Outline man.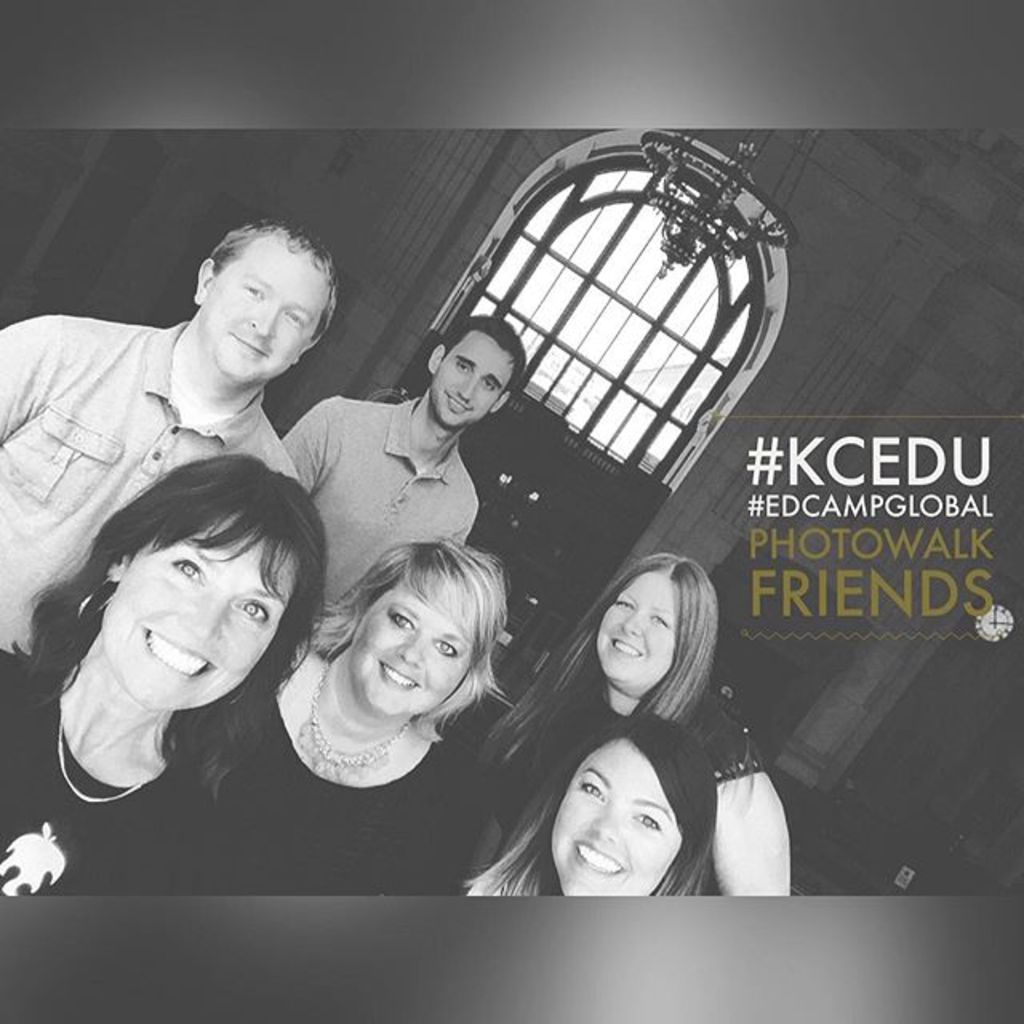
Outline: (left=274, top=310, right=530, bottom=659).
